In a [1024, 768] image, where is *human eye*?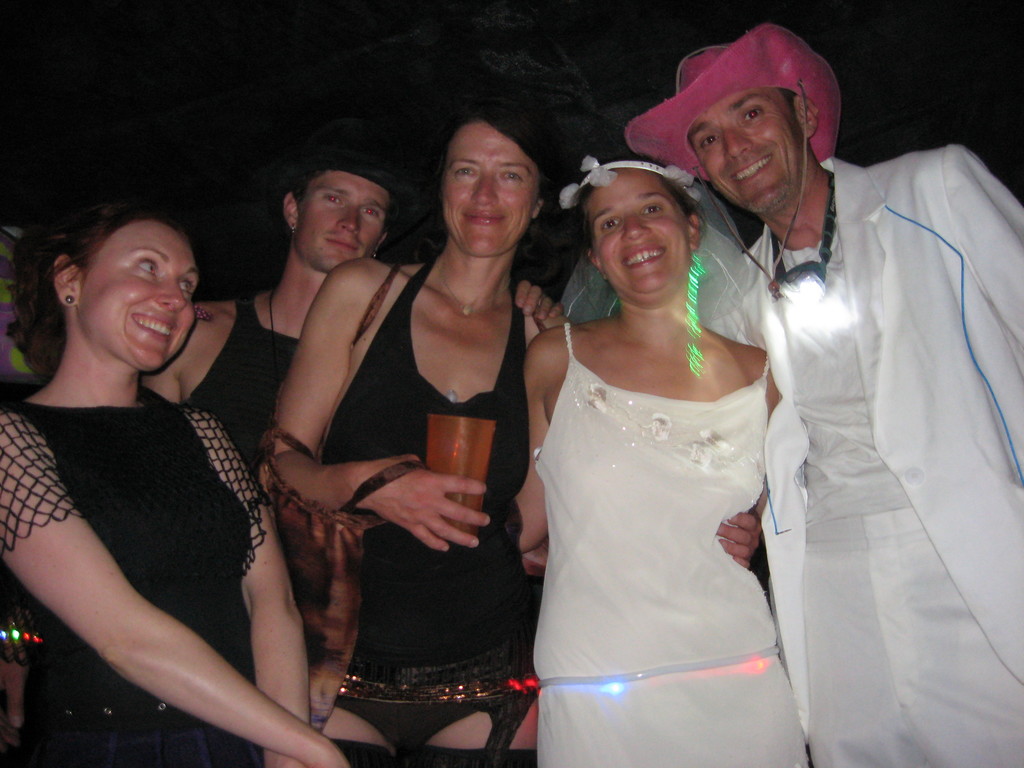
left=177, top=277, right=193, bottom=297.
